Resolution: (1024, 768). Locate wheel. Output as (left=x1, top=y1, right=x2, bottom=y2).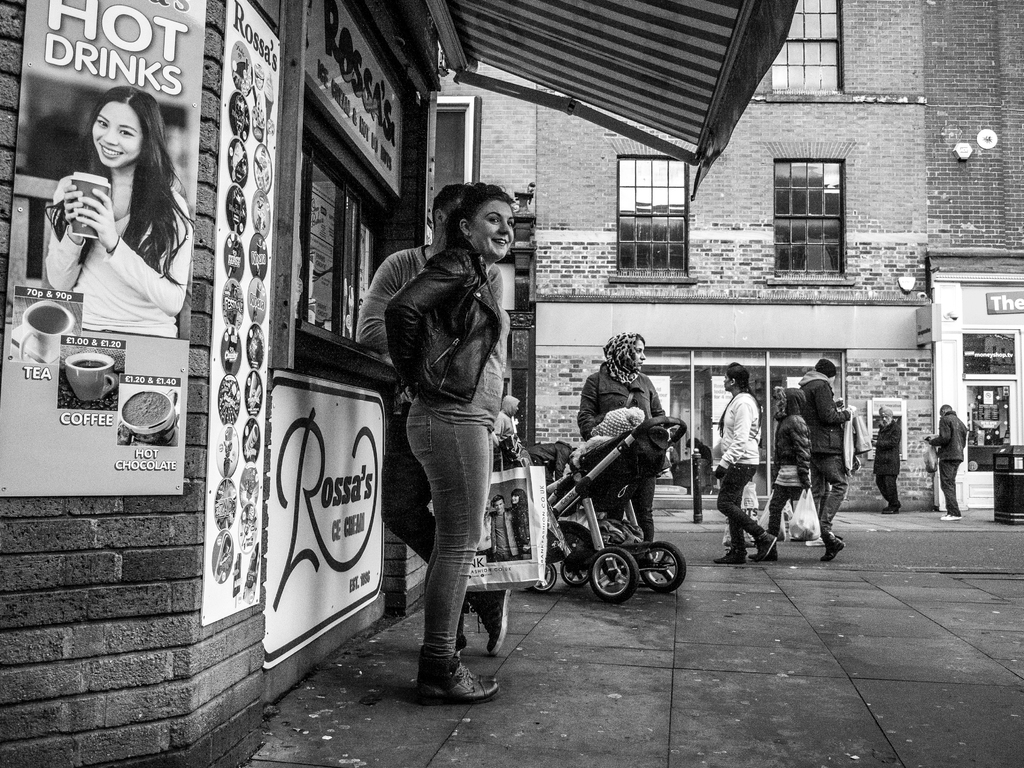
(left=591, top=547, right=635, bottom=601).
